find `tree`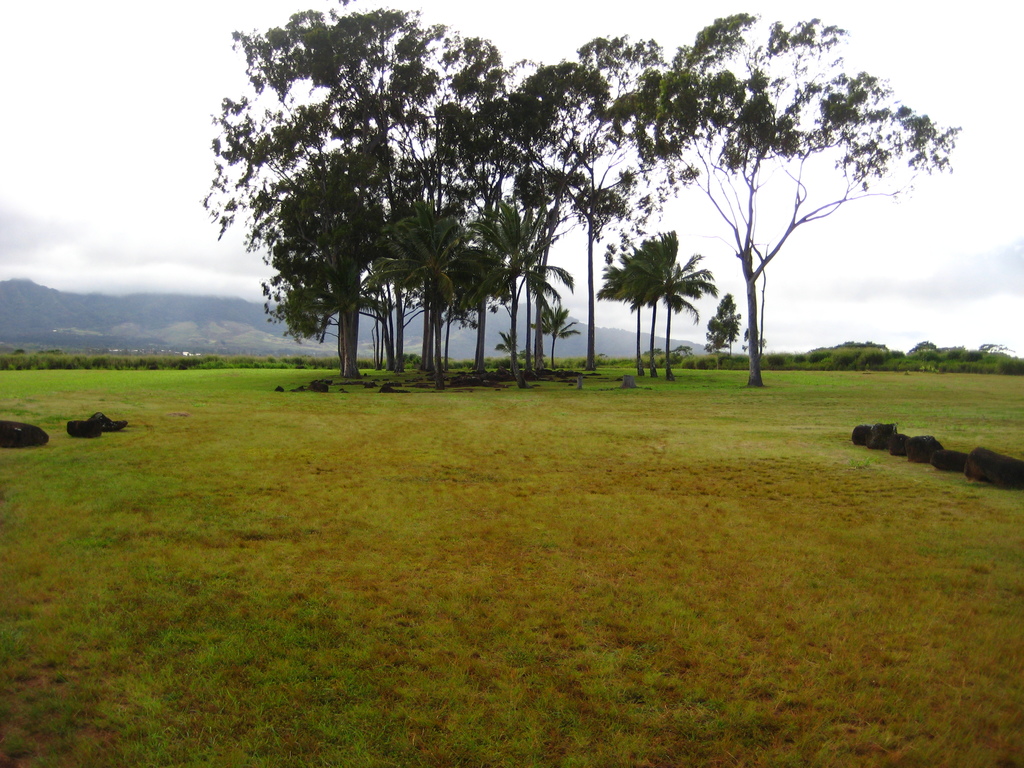
box(648, 241, 723, 375)
